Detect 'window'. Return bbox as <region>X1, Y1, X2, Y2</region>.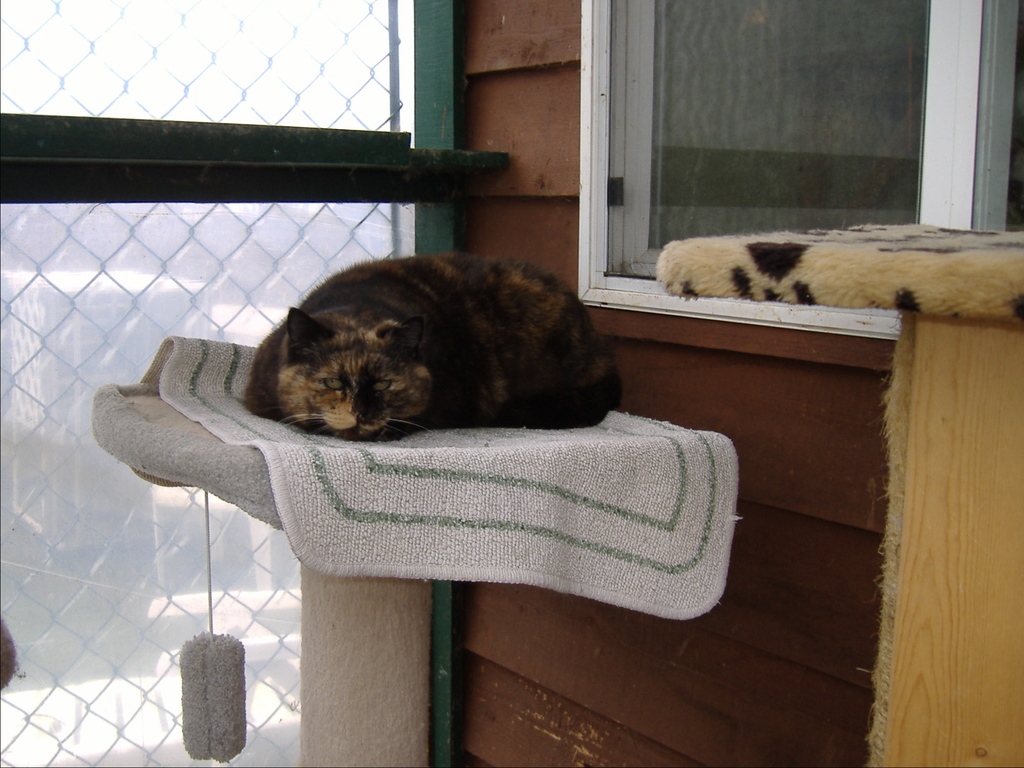
<region>580, 0, 1023, 322</region>.
